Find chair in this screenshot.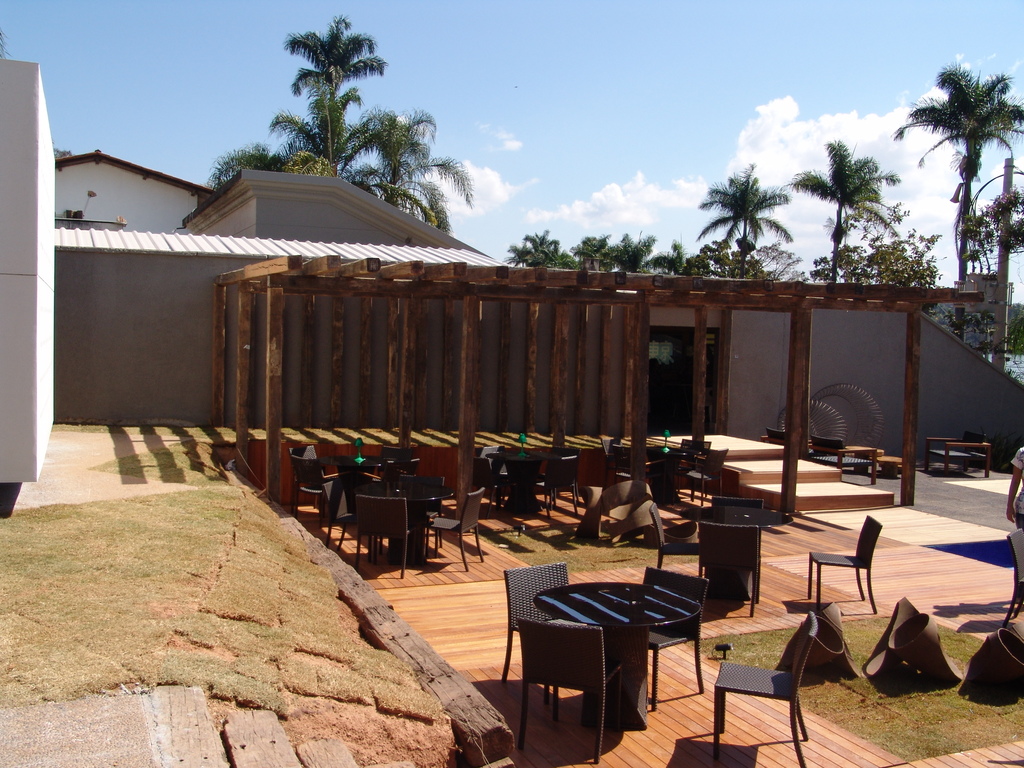
The bounding box for chair is [left=692, top=522, right=763, bottom=615].
